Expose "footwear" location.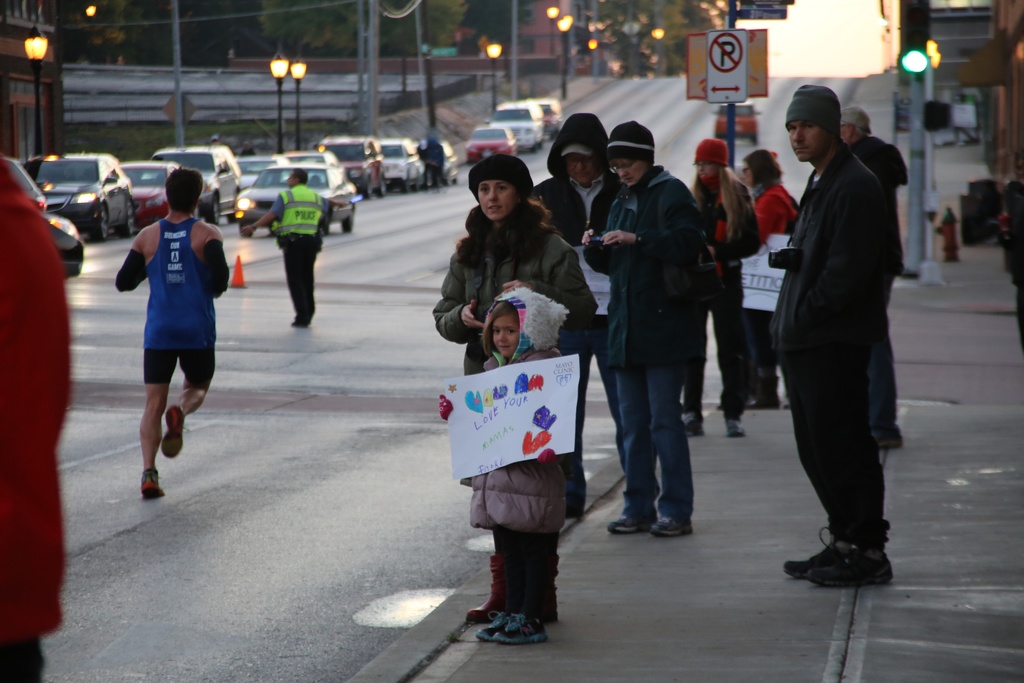
Exposed at Rect(137, 468, 163, 503).
